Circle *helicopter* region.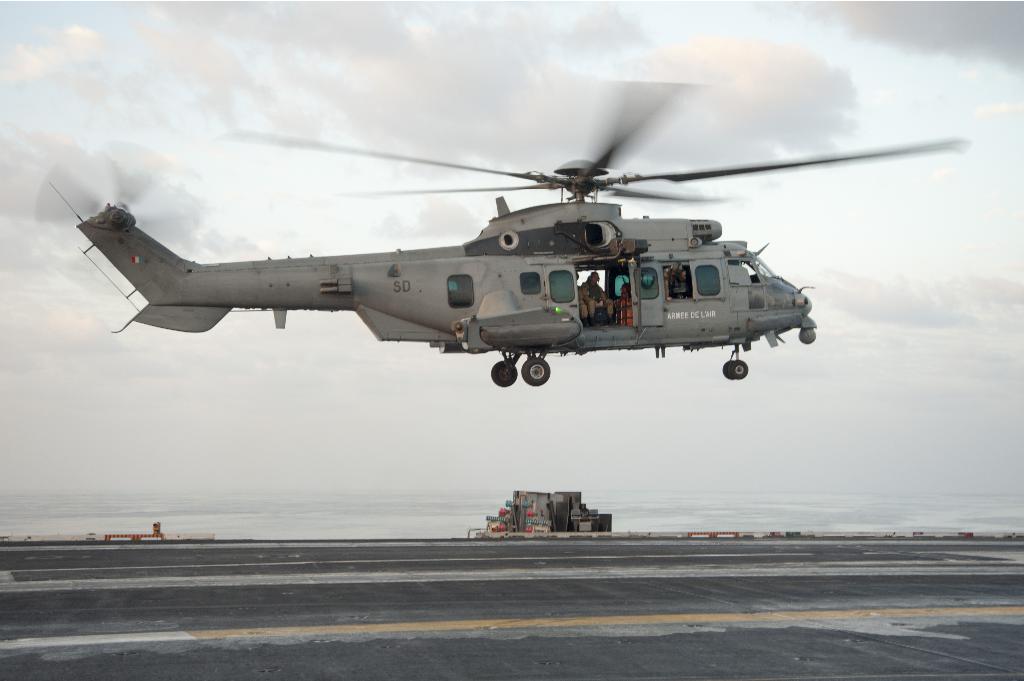
Region: box(8, 102, 978, 399).
